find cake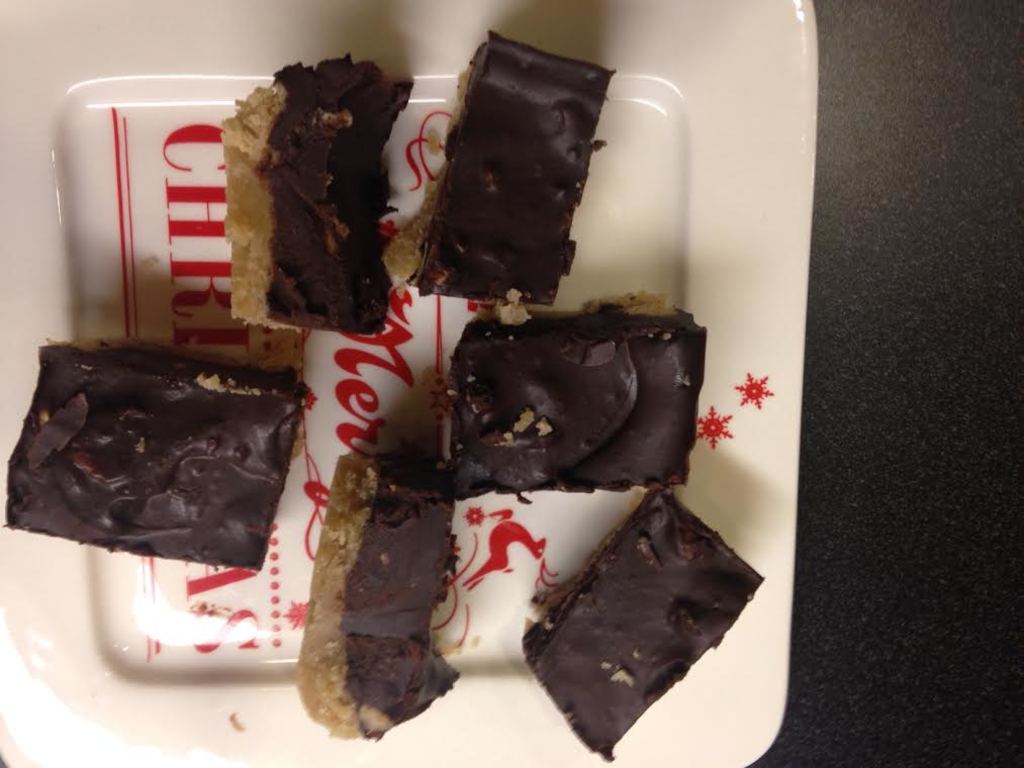
448:308:706:495
